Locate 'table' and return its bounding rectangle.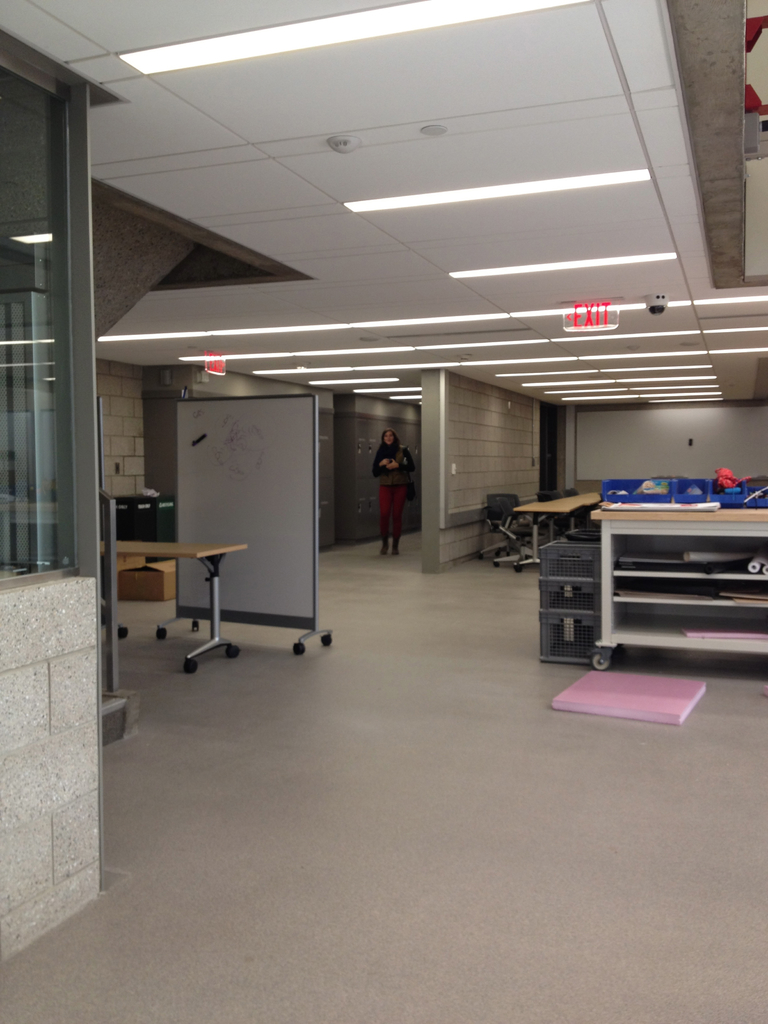
(513, 467, 611, 572).
